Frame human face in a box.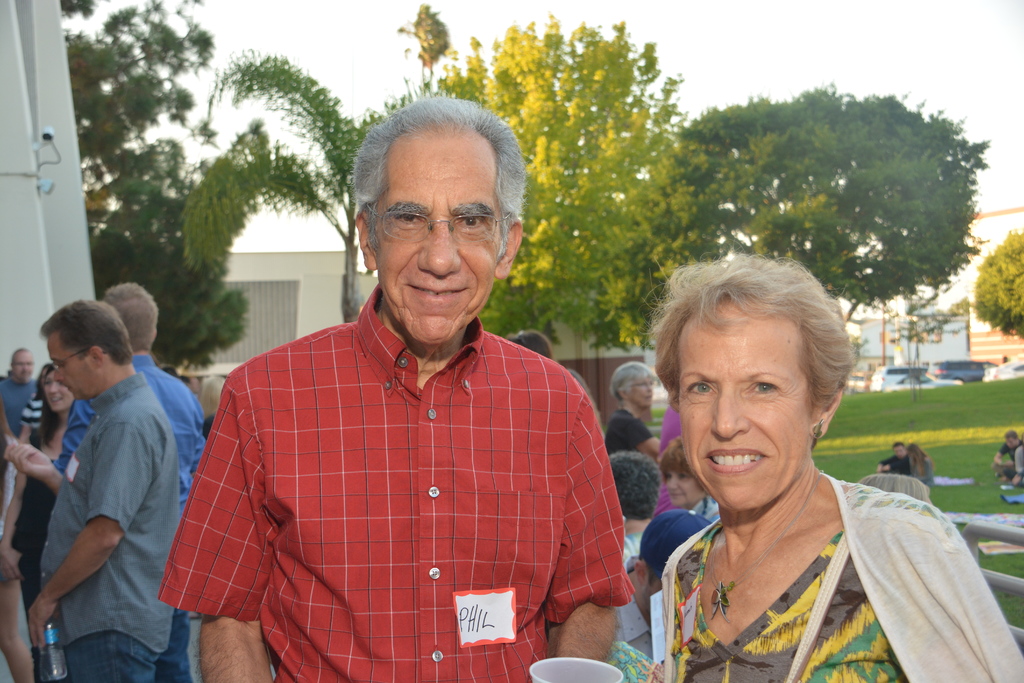
667 472 698 509.
